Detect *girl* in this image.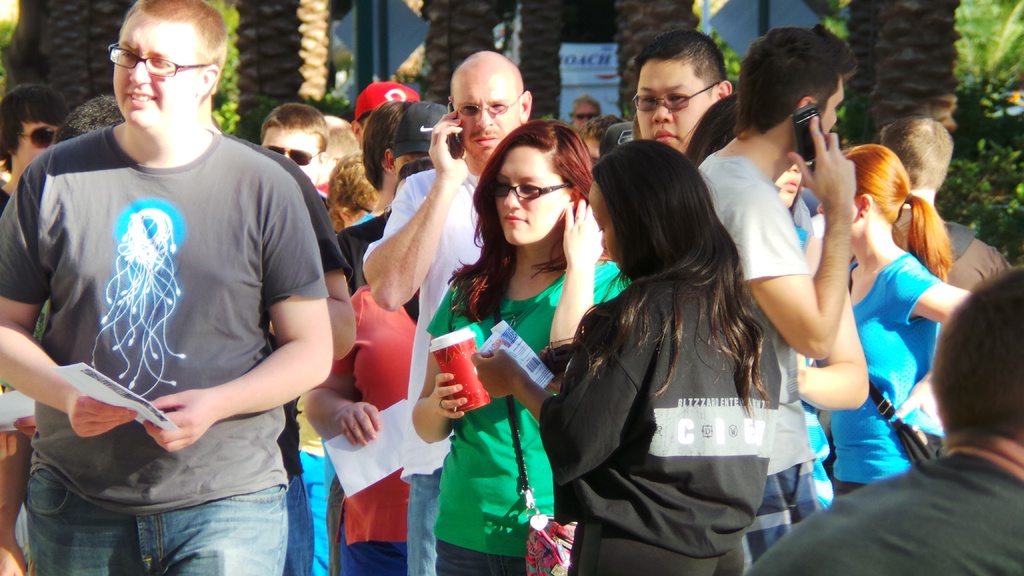
Detection: 817, 148, 964, 494.
